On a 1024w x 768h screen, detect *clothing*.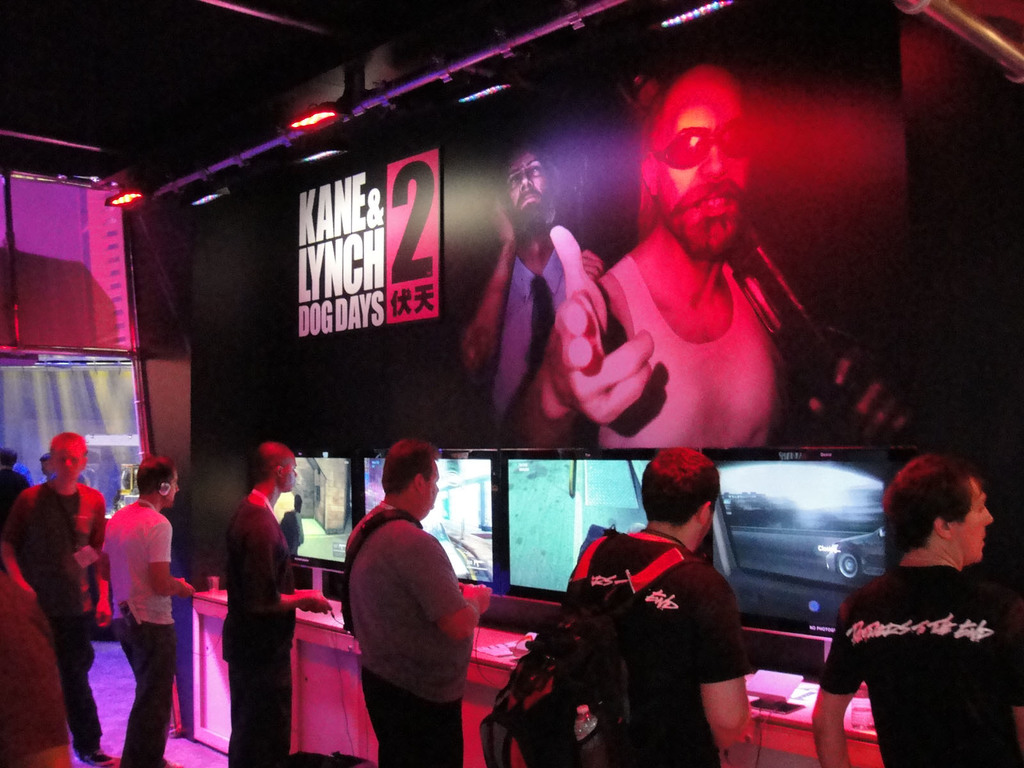
(left=104, top=500, right=173, bottom=767).
